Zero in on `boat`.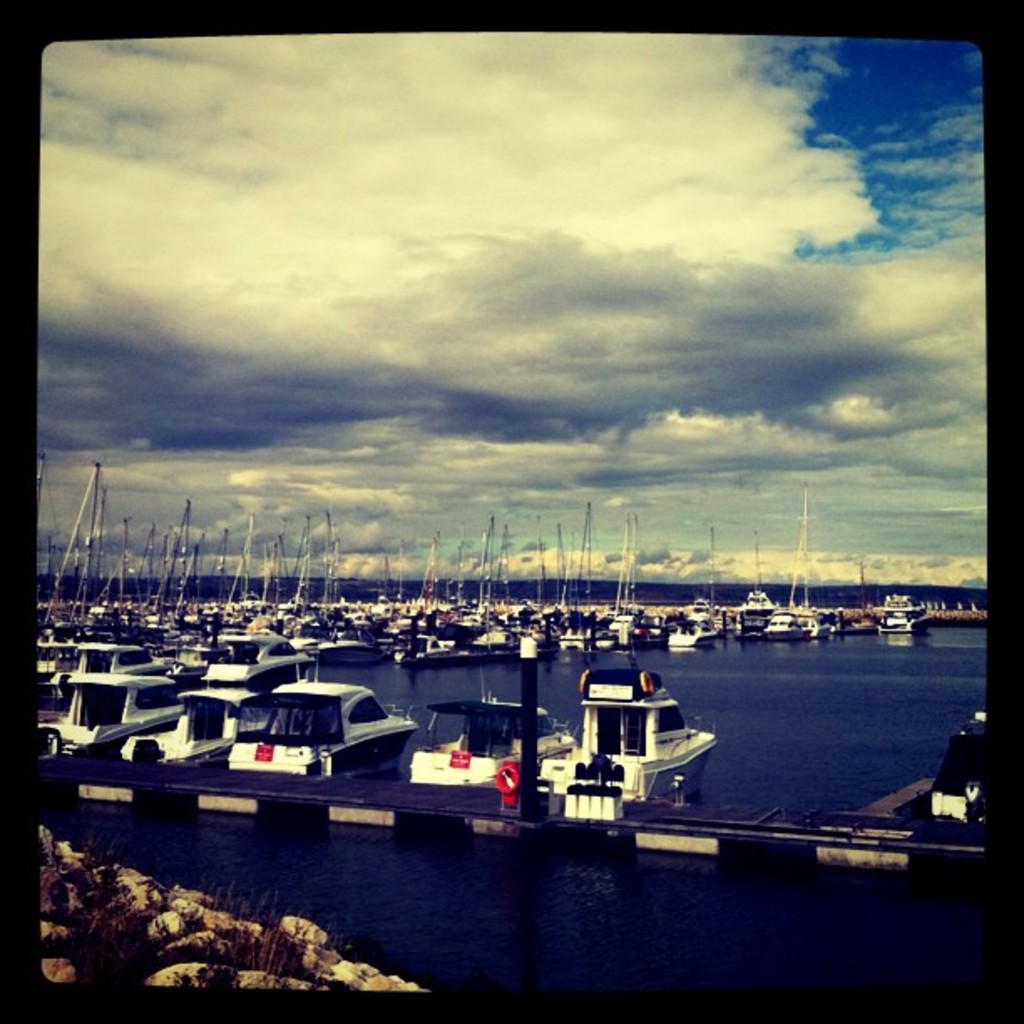
Zeroed in: [532,654,728,812].
